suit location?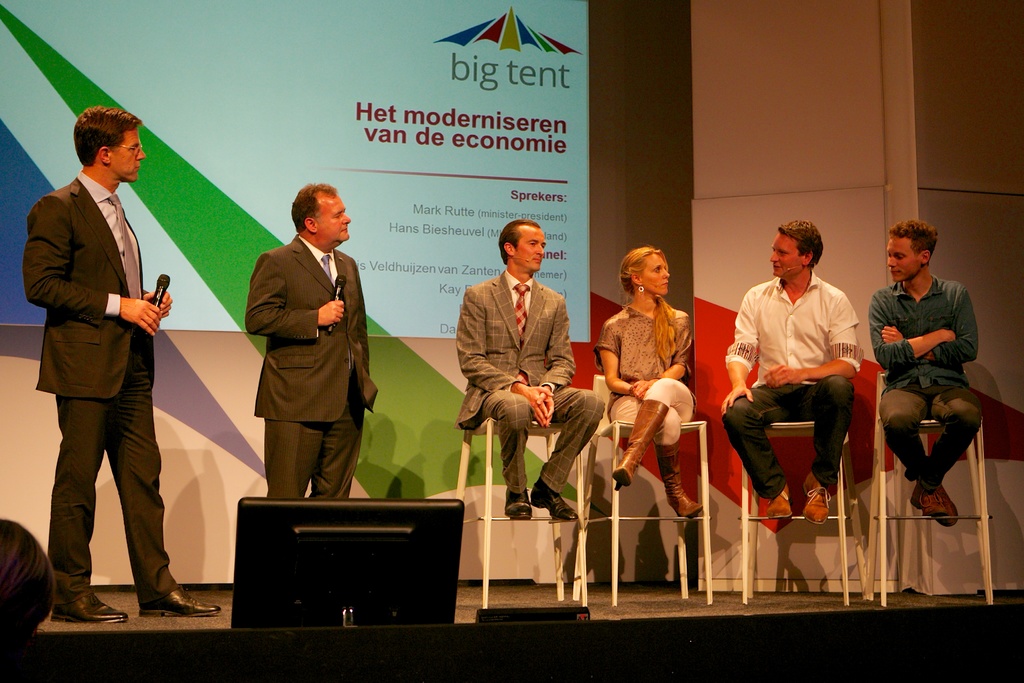
l=17, t=124, r=182, b=627
